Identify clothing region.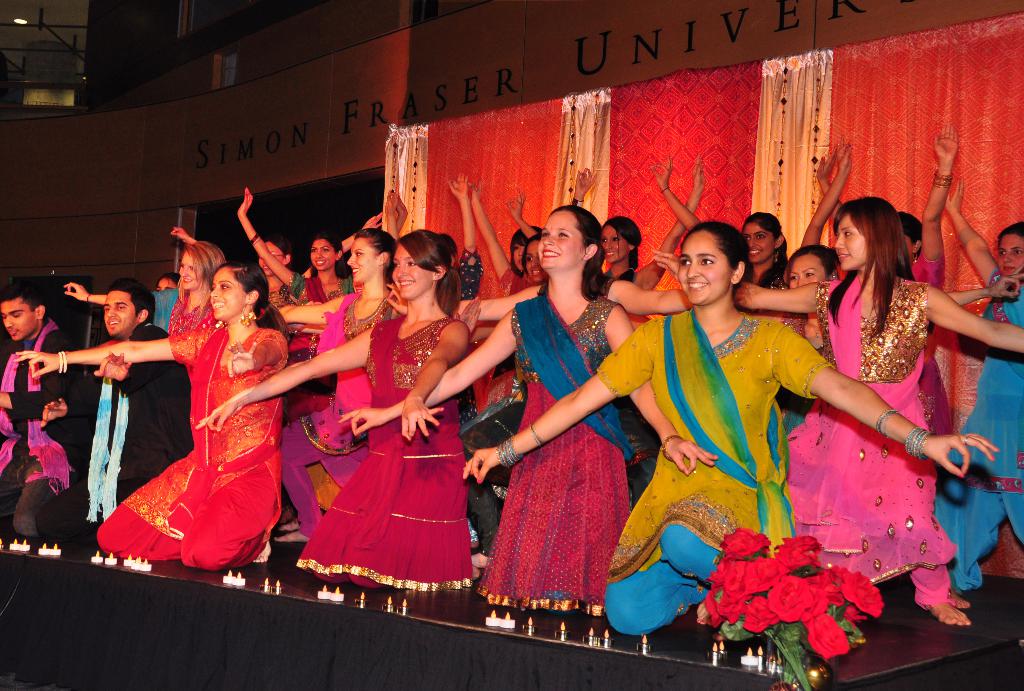
Region: bbox=(99, 314, 284, 571).
